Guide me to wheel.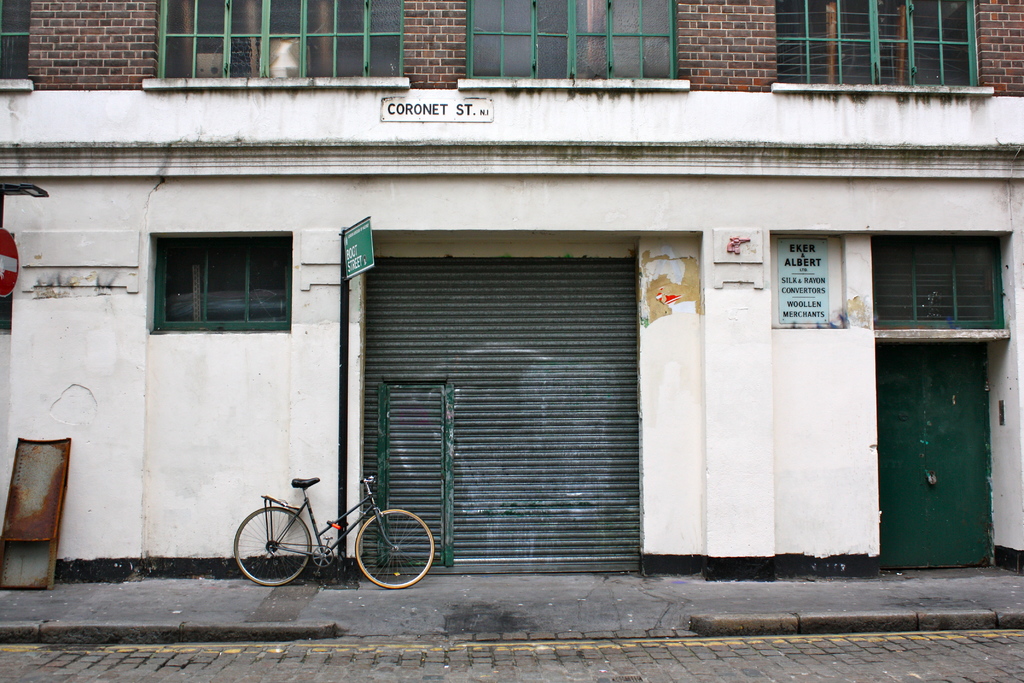
Guidance: [308, 545, 334, 563].
